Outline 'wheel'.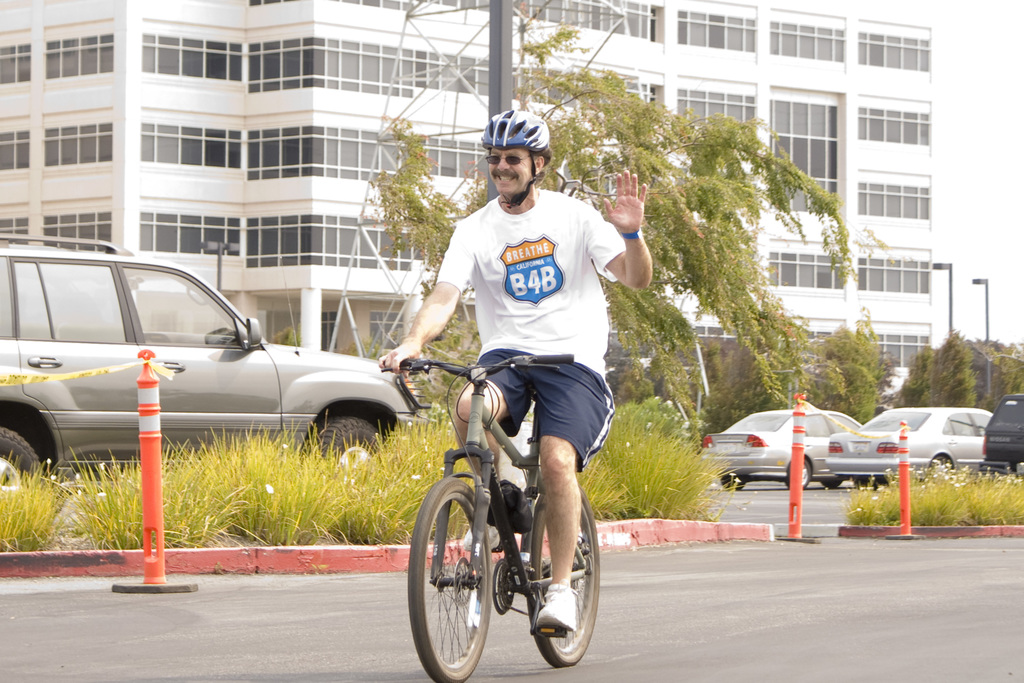
Outline: 413/470/513/674.
